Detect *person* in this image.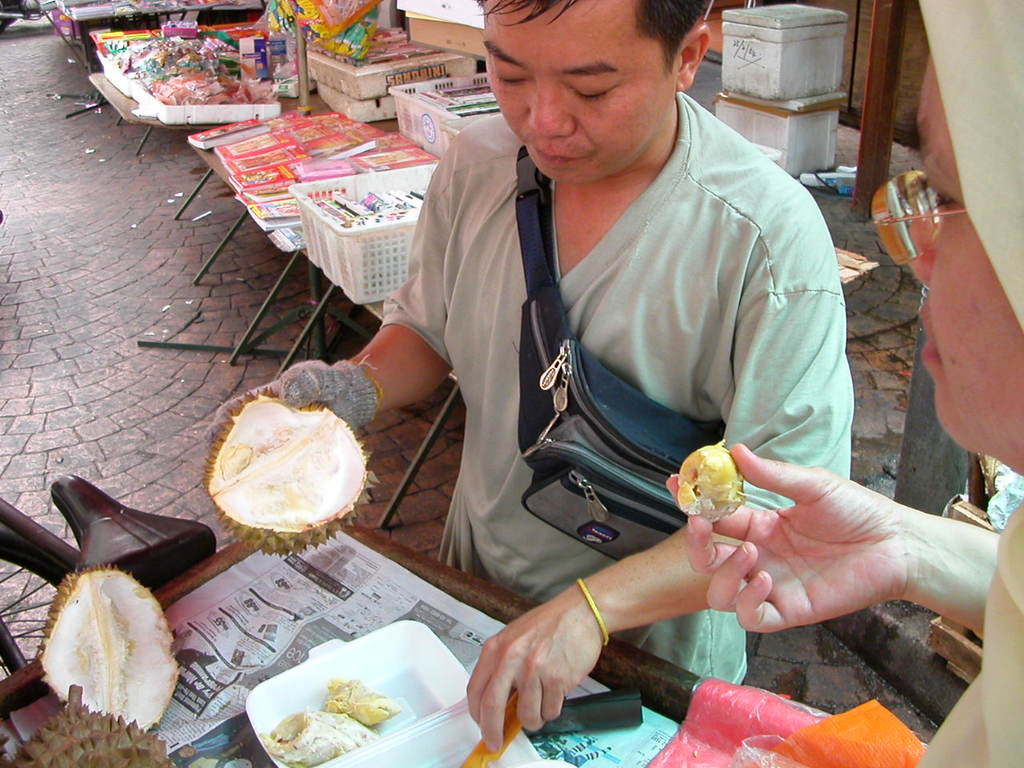
Detection: 195/0/842/708.
